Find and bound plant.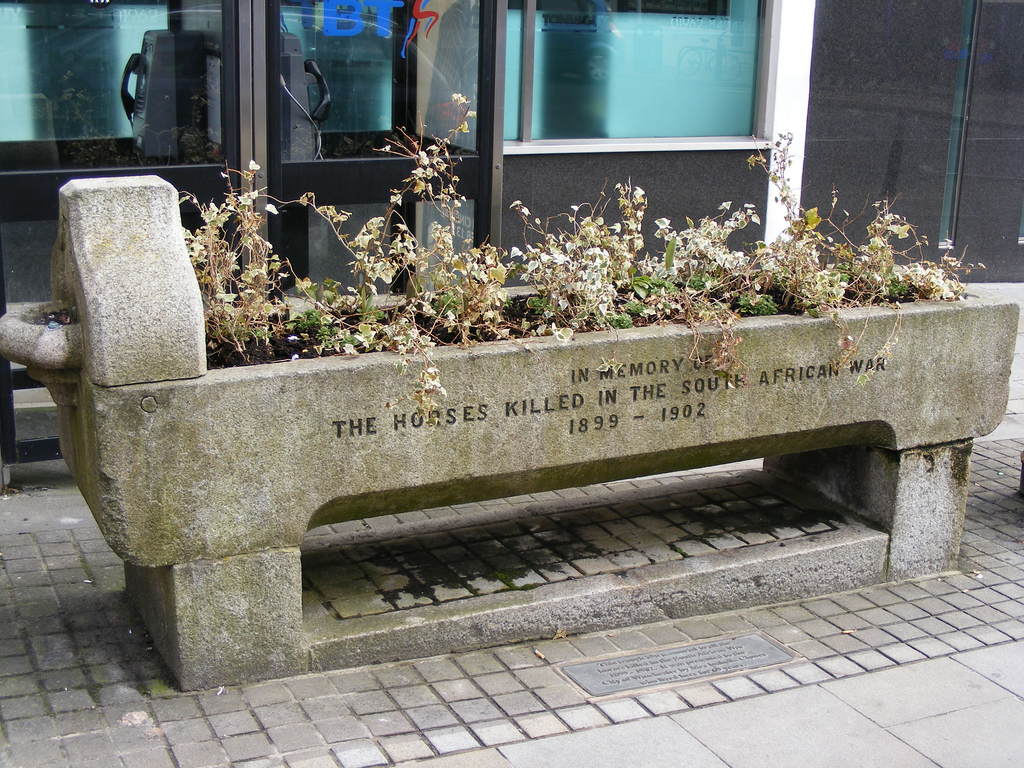
Bound: bbox=[424, 210, 472, 336].
